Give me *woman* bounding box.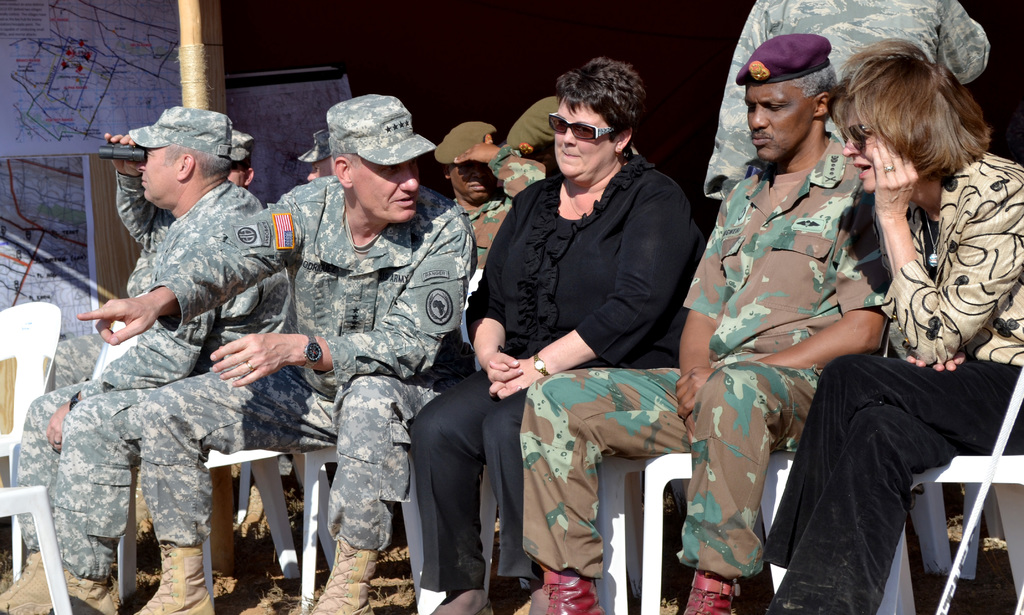
bbox(409, 55, 708, 614).
